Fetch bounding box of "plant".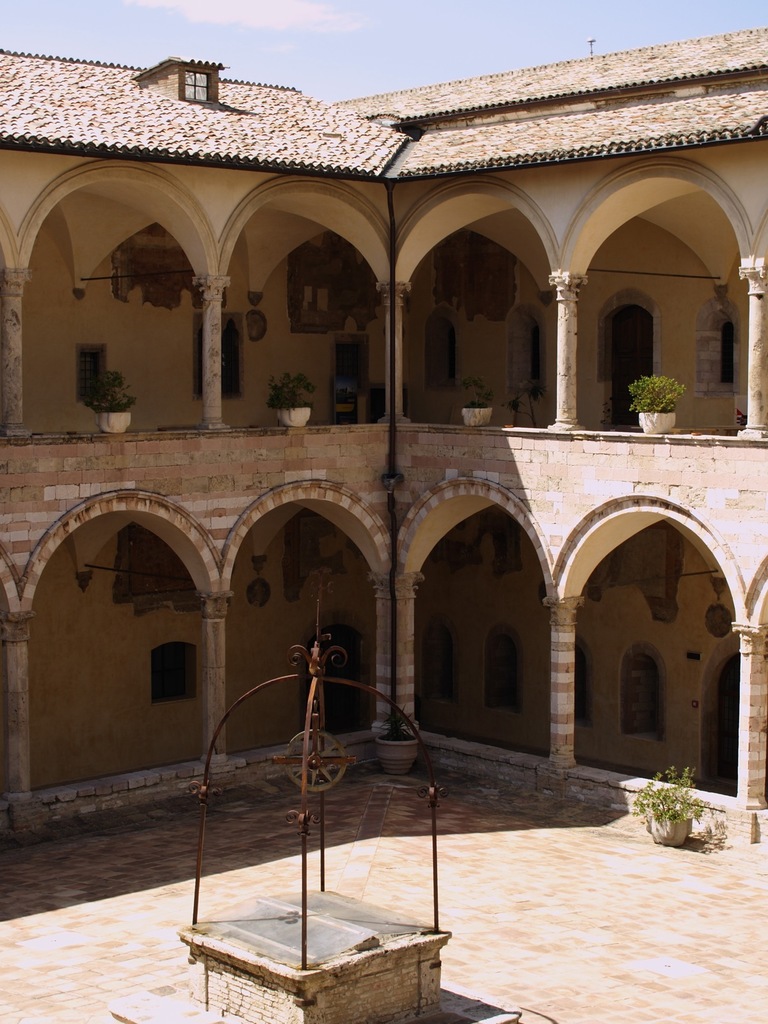
Bbox: x1=265, y1=374, x2=314, y2=410.
